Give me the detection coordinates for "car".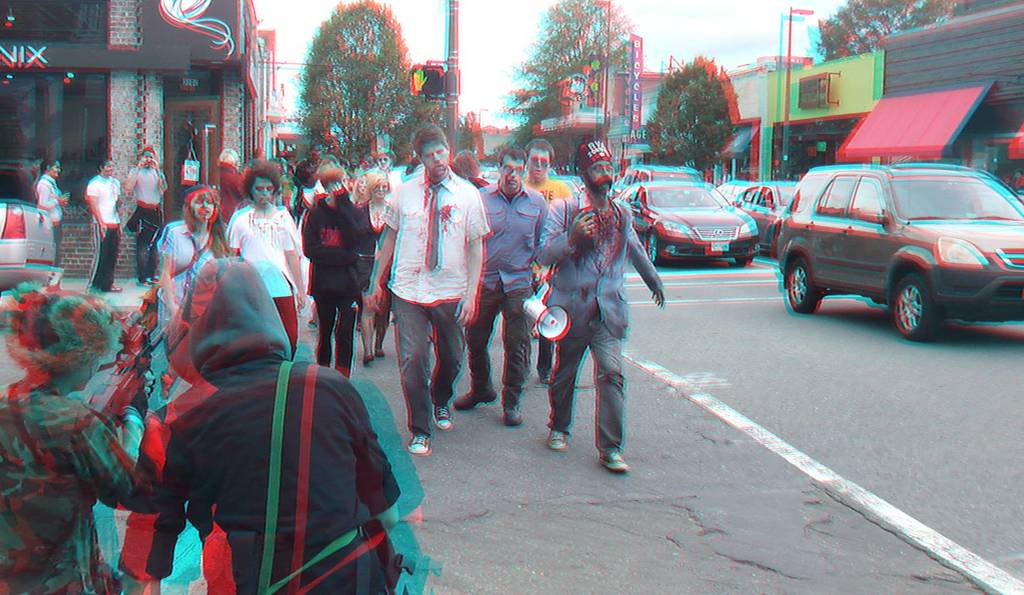
BBox(0, 187, 65, 291).
